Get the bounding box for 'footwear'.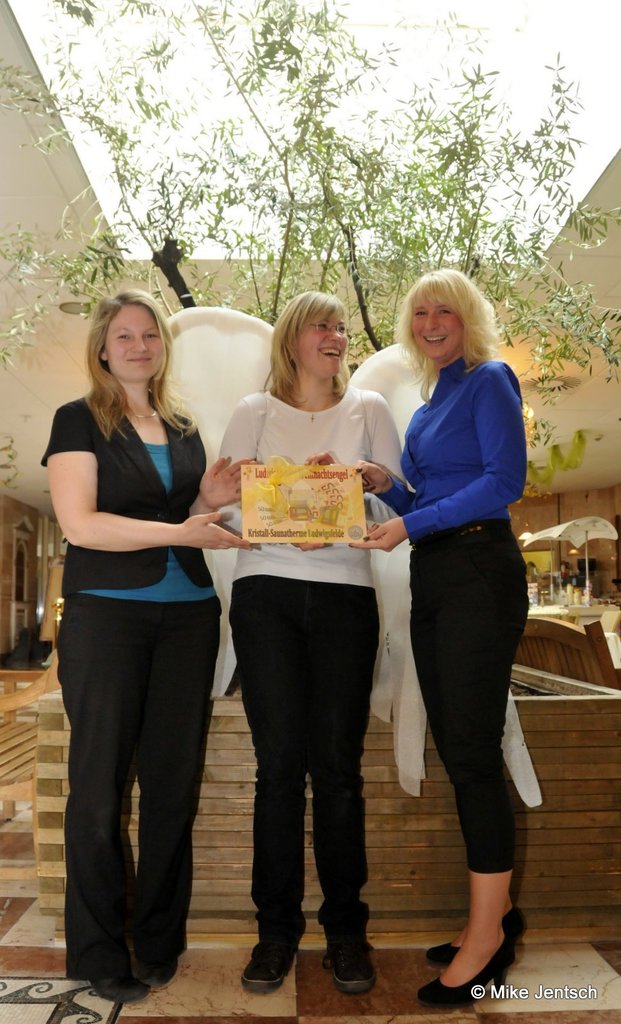
[85,960,154,1009].
